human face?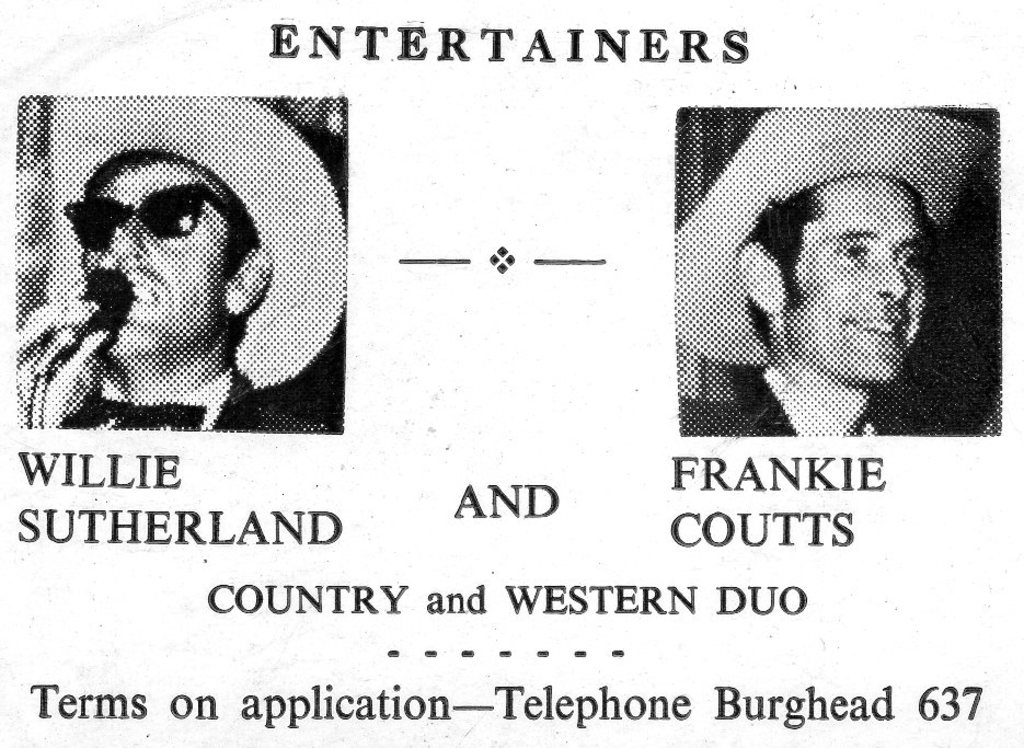
Rect(79, 160, 230, 349)
